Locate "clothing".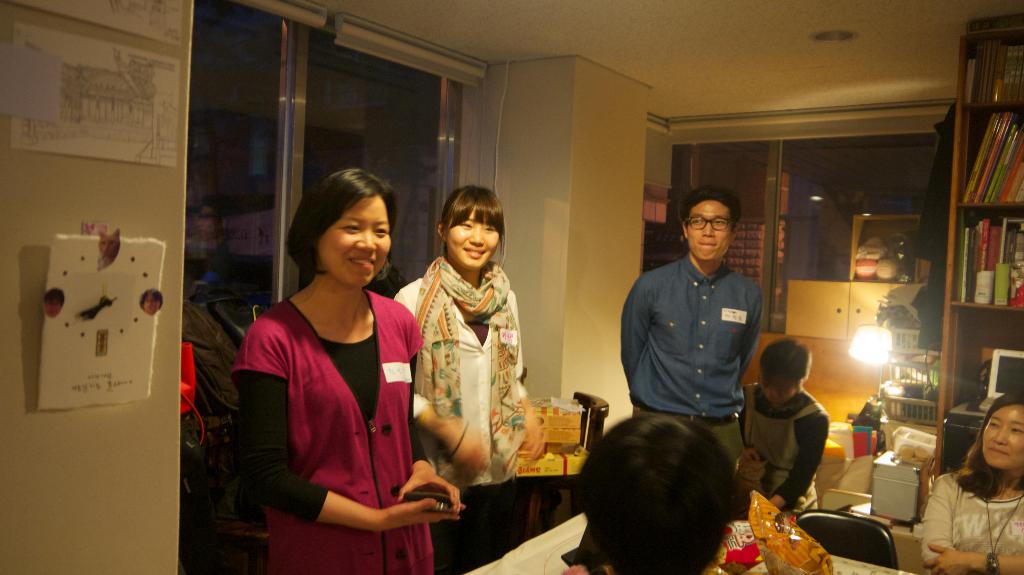
Bounding box: rect(621, 251, 758, 457).
